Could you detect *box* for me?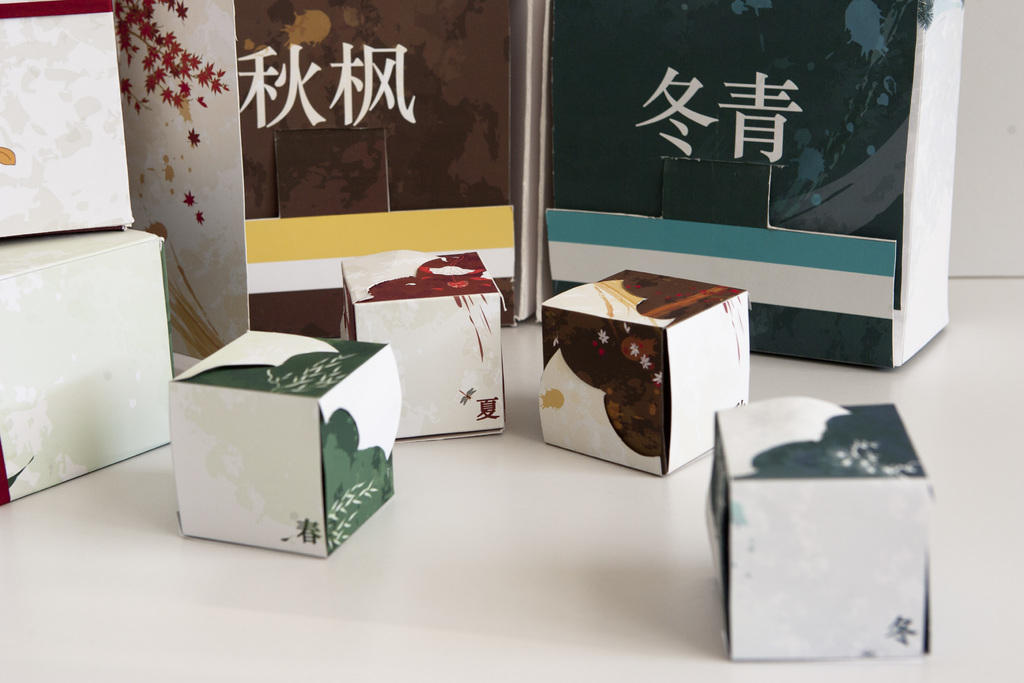
Detection result: (left=531, top=272, right=748, bottom=477).
